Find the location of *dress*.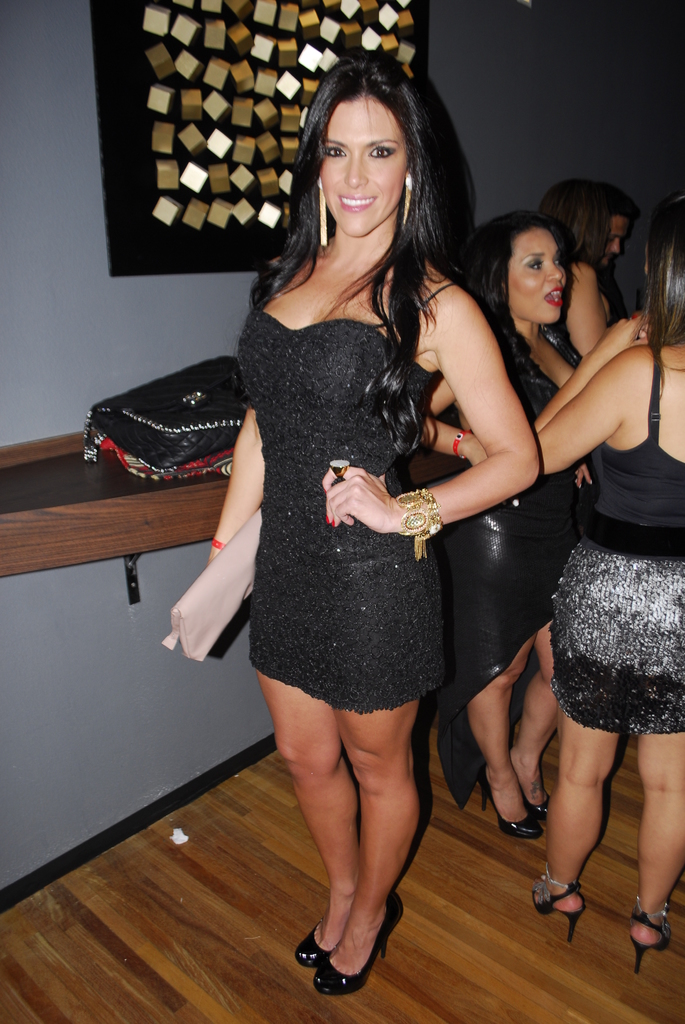
Location: <box>204,241,459,674</box>.
